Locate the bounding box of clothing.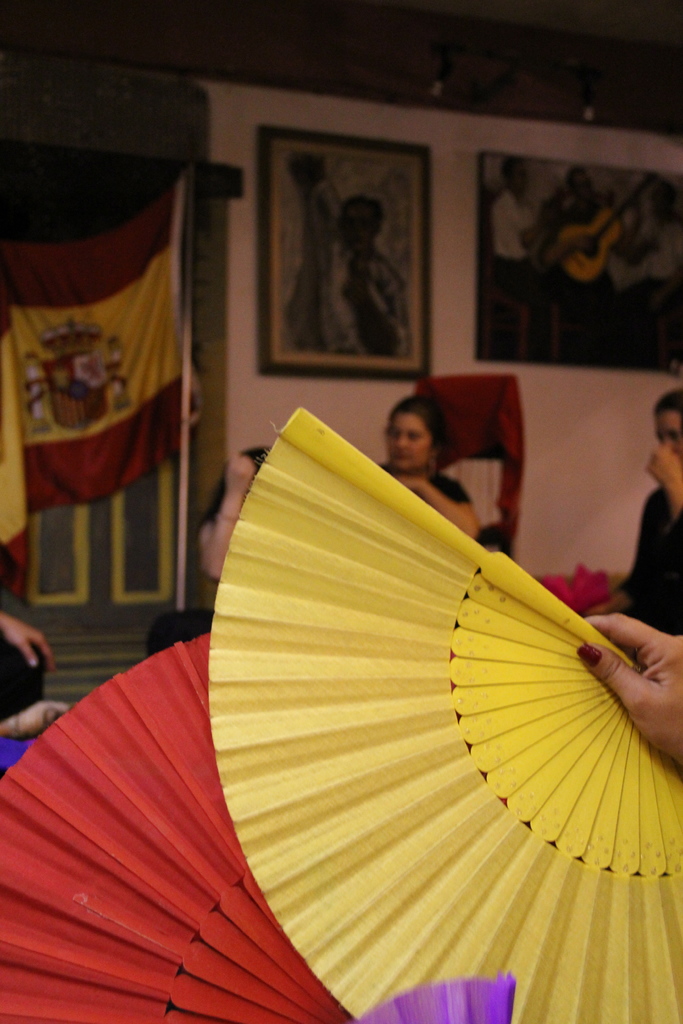
Bounding box: region(381, 462, 470, 504).
